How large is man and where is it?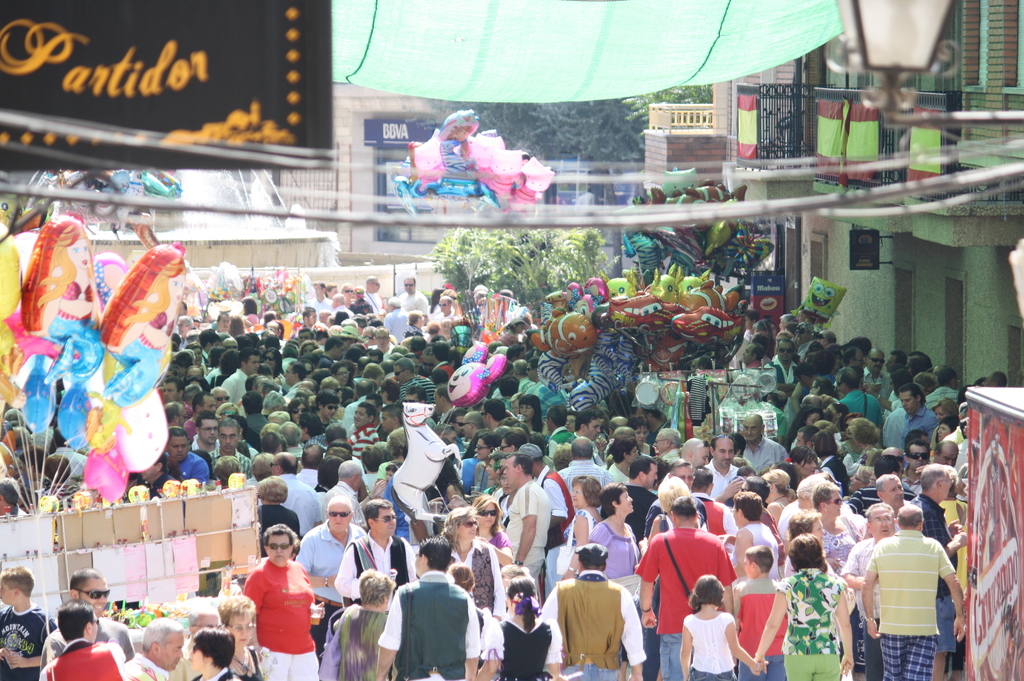
Bounding box: <region>896, 381, 941, 467</region>.
